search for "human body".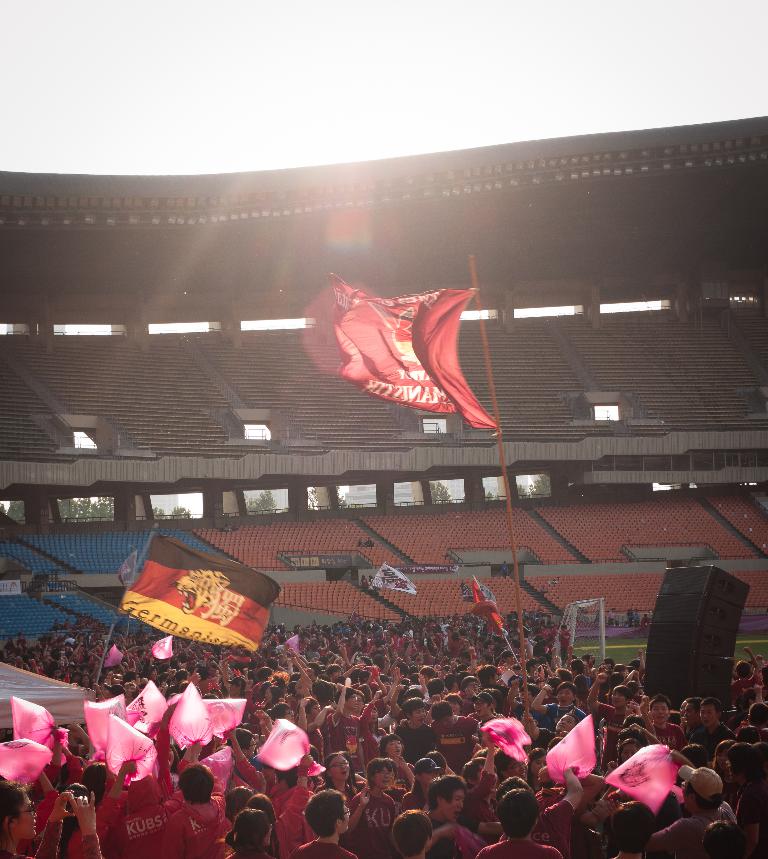
Found at 0, 781, 105, 858.
